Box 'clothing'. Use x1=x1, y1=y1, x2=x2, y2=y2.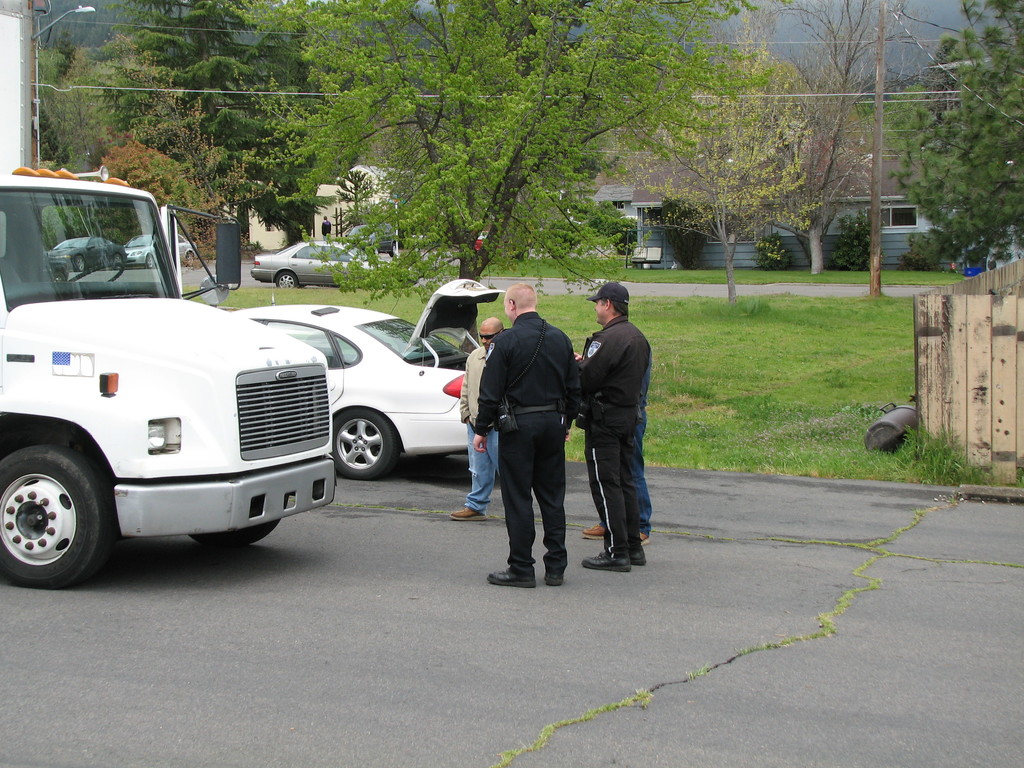
x1=320, y1=220, x2=336, y2=244.
